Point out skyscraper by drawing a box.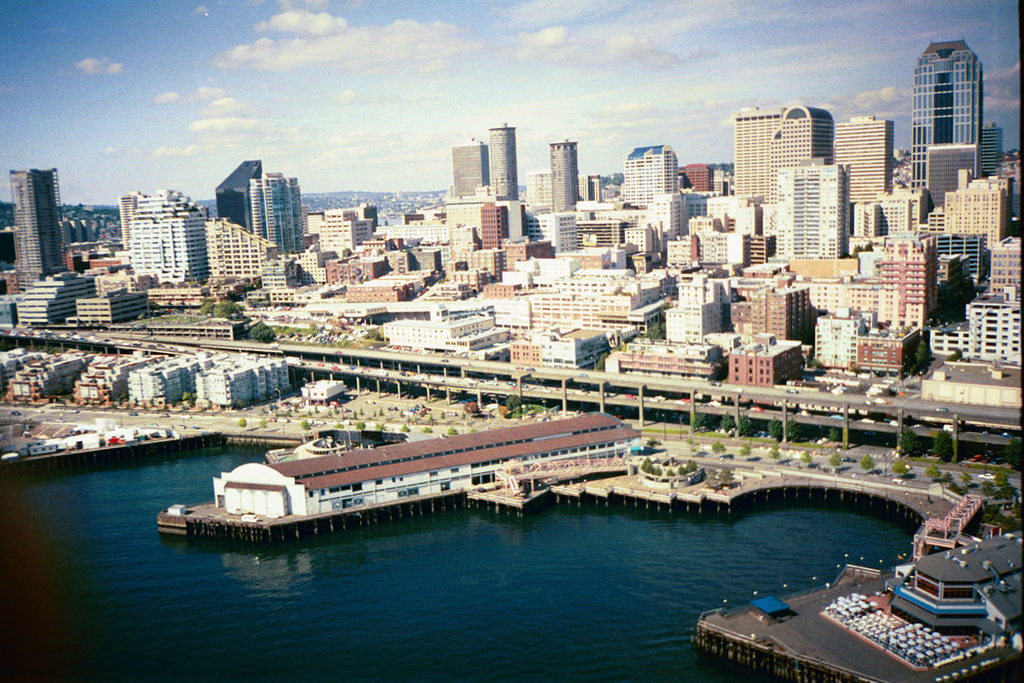
l=975, t=119, r=1002, b=174.
